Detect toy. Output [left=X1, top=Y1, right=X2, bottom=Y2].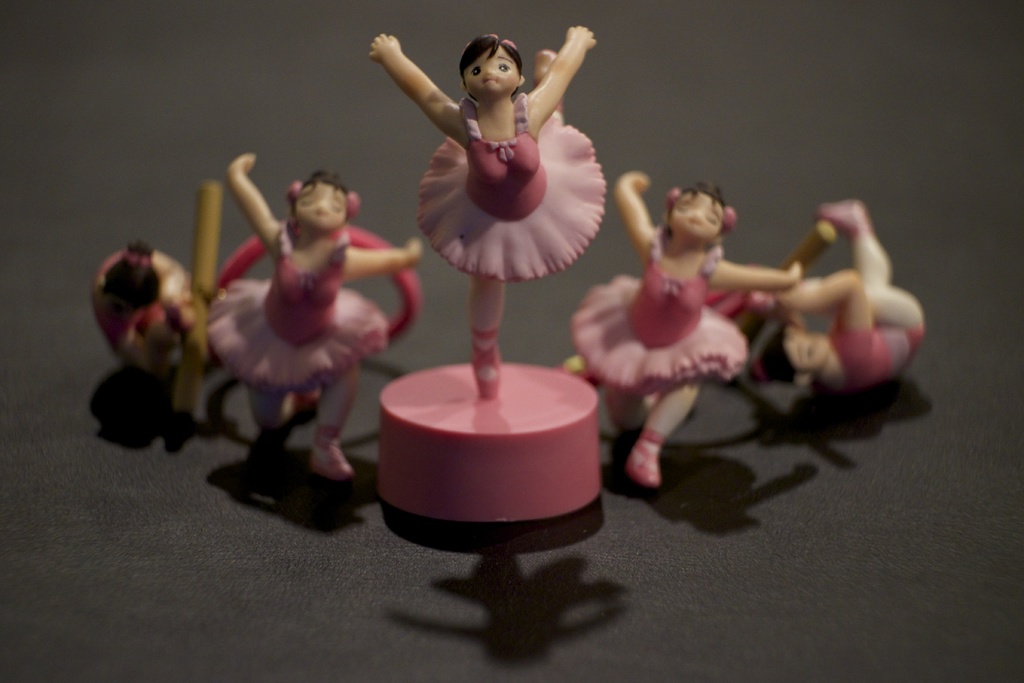
[left=204, top=155, right=428, bottom=481].
